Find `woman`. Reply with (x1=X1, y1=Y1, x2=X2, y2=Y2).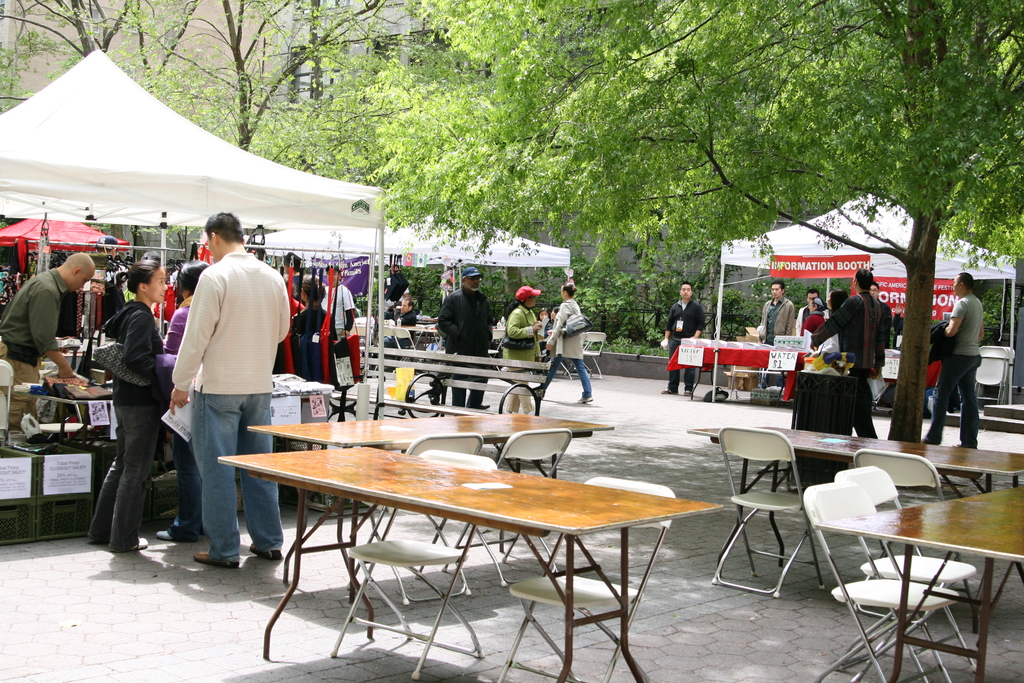
(x1=822, y1=286, x2=849, y2=314).
